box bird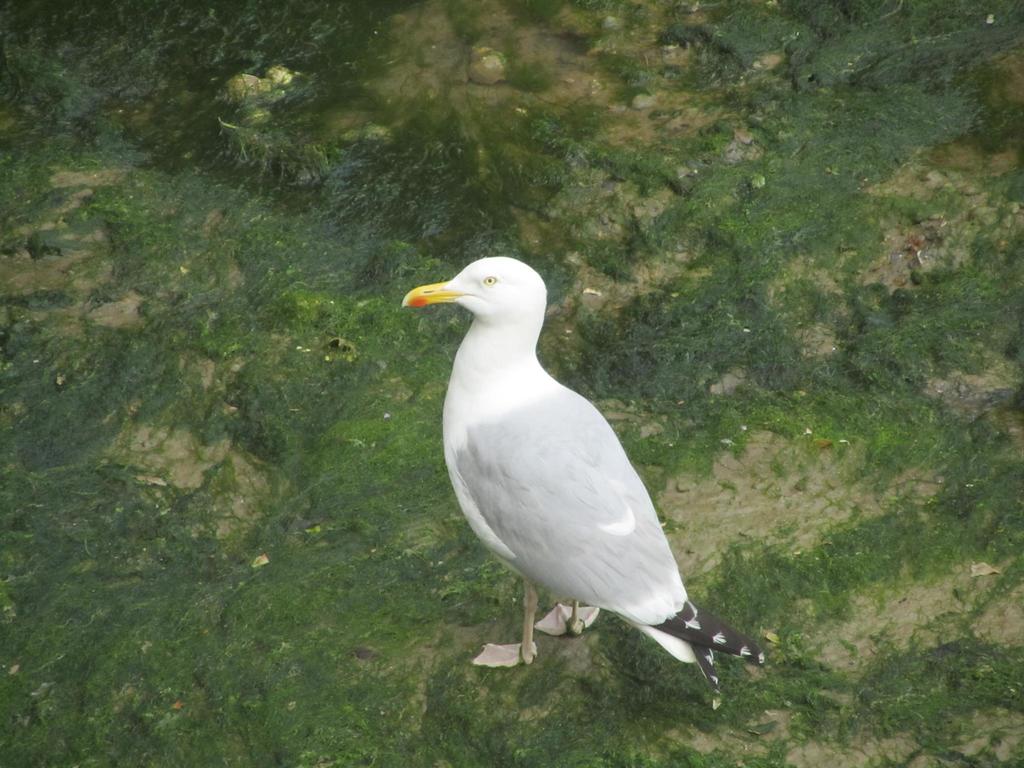
{"x1": 413, "y1": 239, "x2": 742, "y2": 686}
